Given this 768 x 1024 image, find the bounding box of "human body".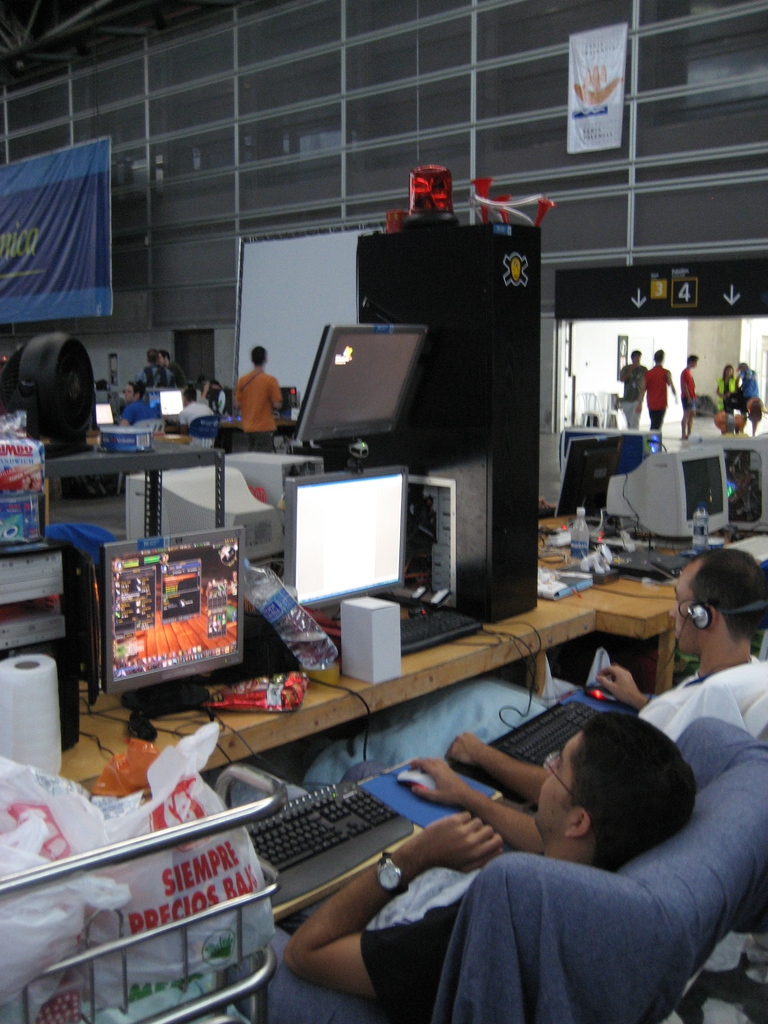
445/547/767/805.
